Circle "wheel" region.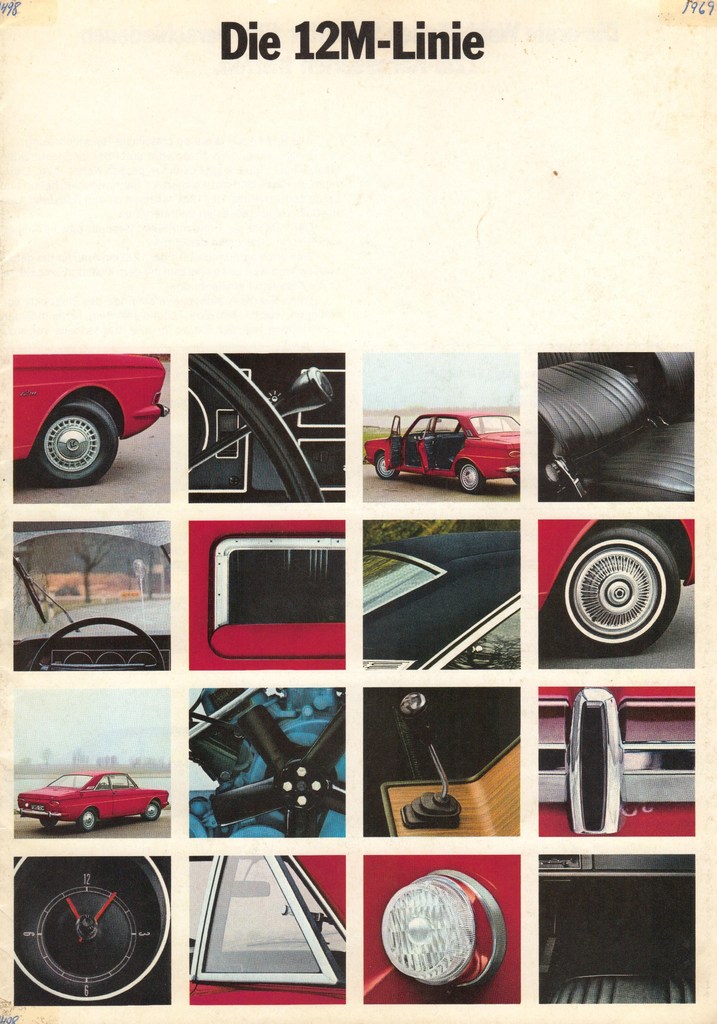
Region: x1=40, y1=819, x2=58, y2=826.
